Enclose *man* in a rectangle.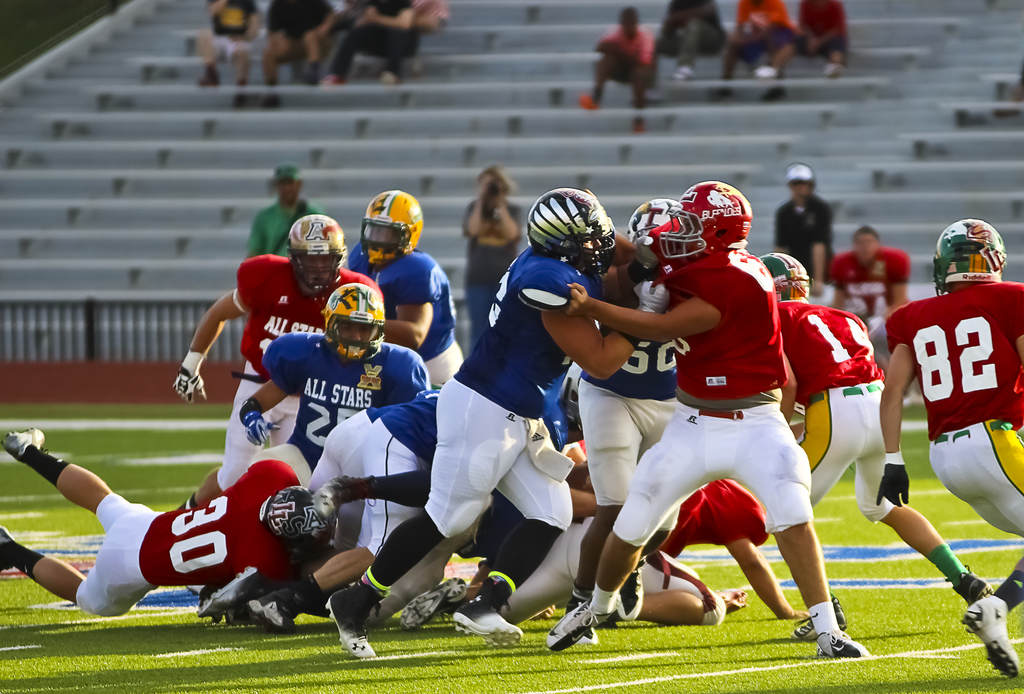
796, 0, 851, 72.
